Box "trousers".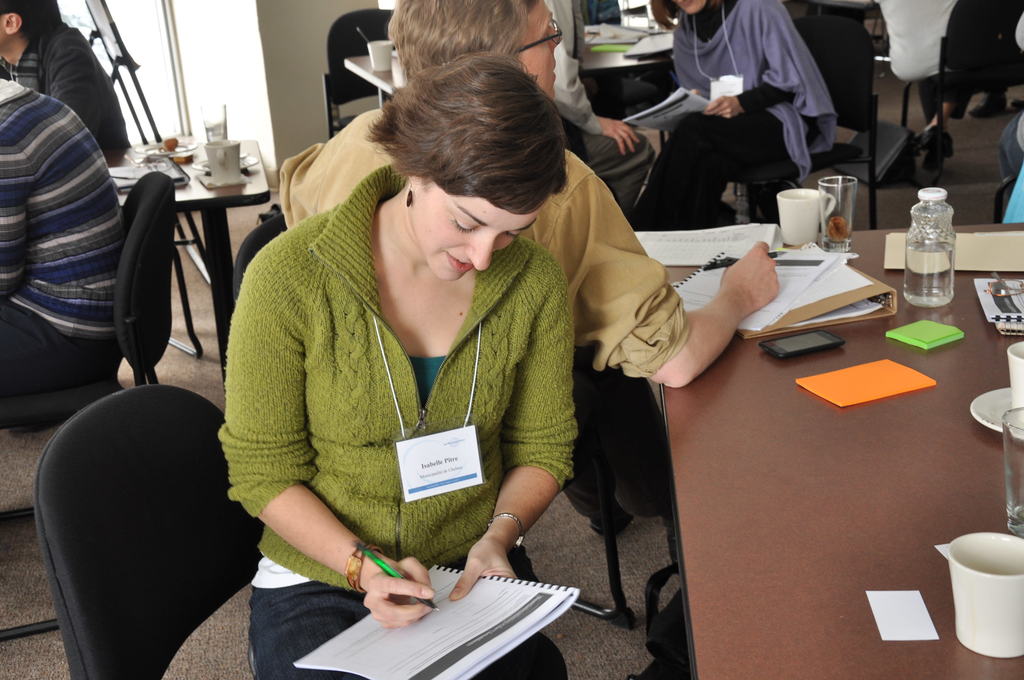
x1=562, y1=339, x2=667, y2=538.
